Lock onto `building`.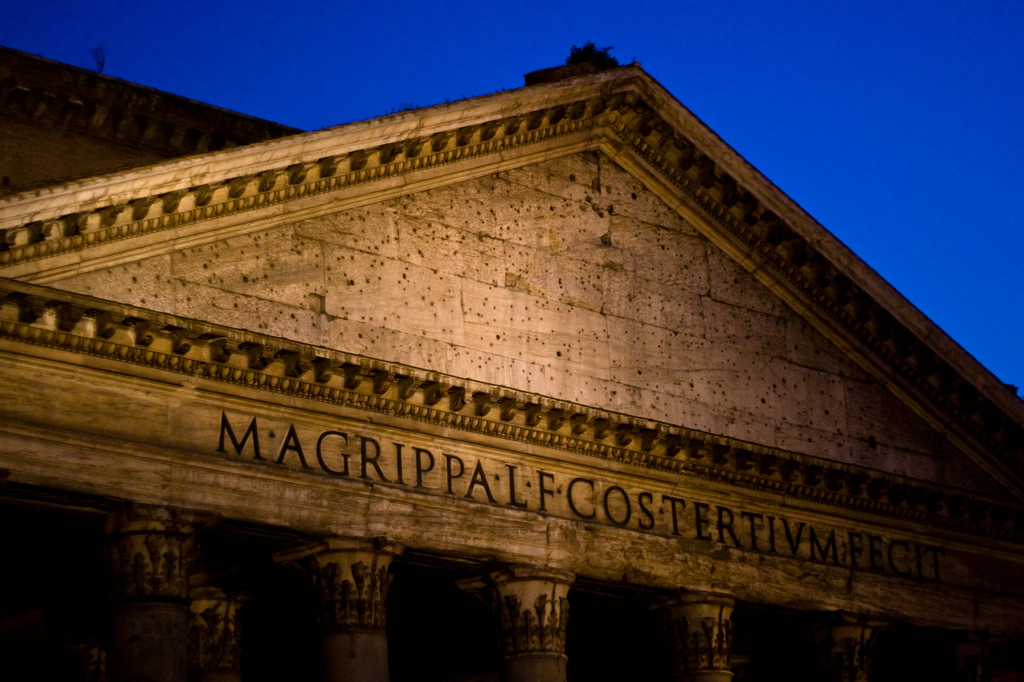
Locked: (0,41,1023,681).
